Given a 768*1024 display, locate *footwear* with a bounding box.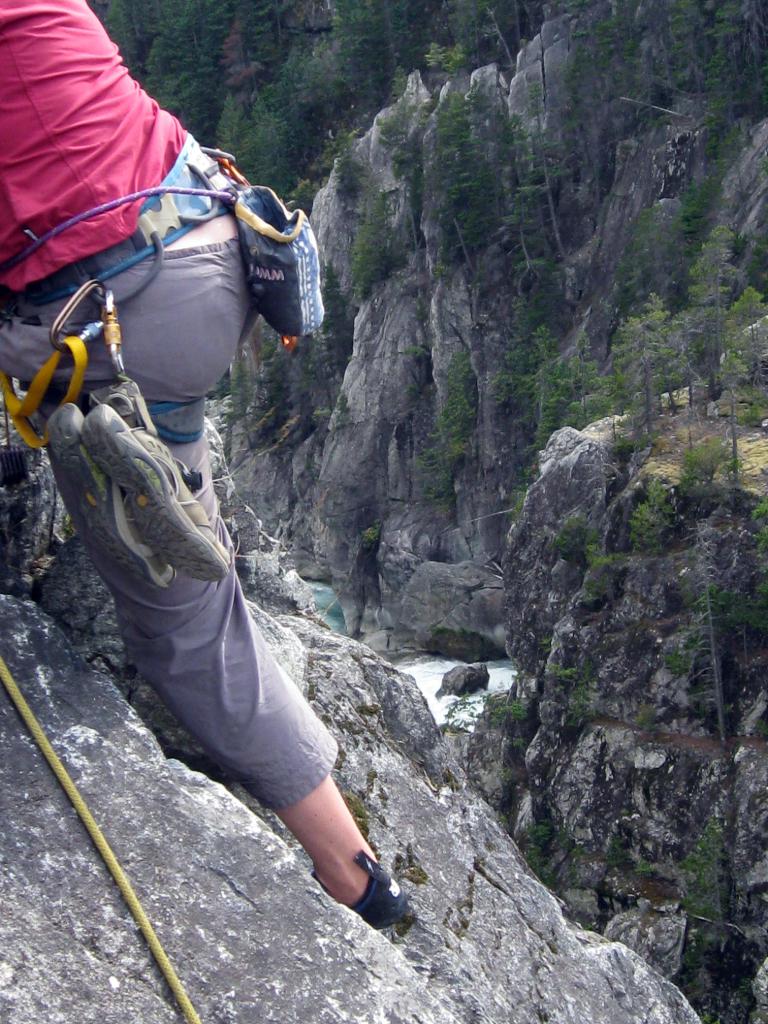
Located: select_region(51, 401, 188, 588).
